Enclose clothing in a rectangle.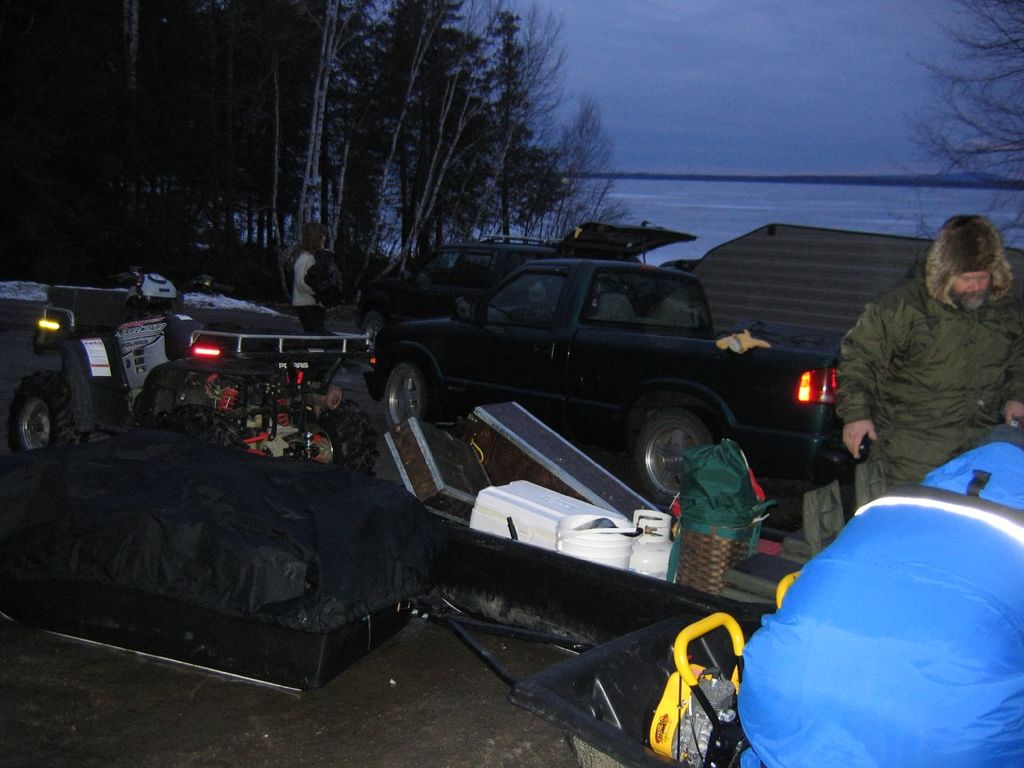
box(830, 210, 1012, 507).
